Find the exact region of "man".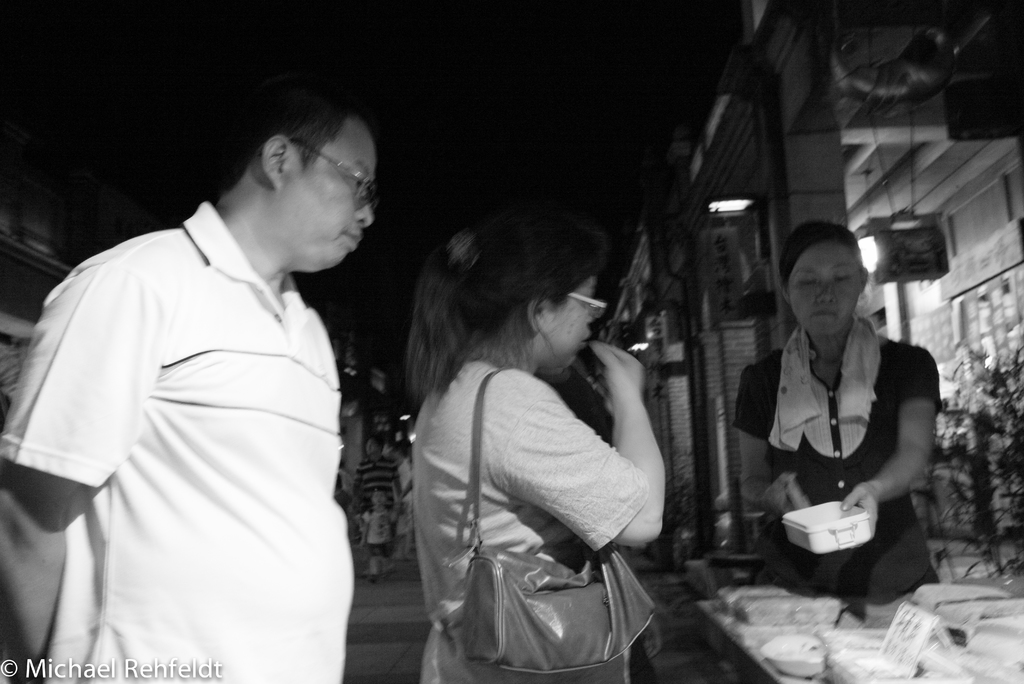
Exact region: box=[21, 67, 397, 674].
